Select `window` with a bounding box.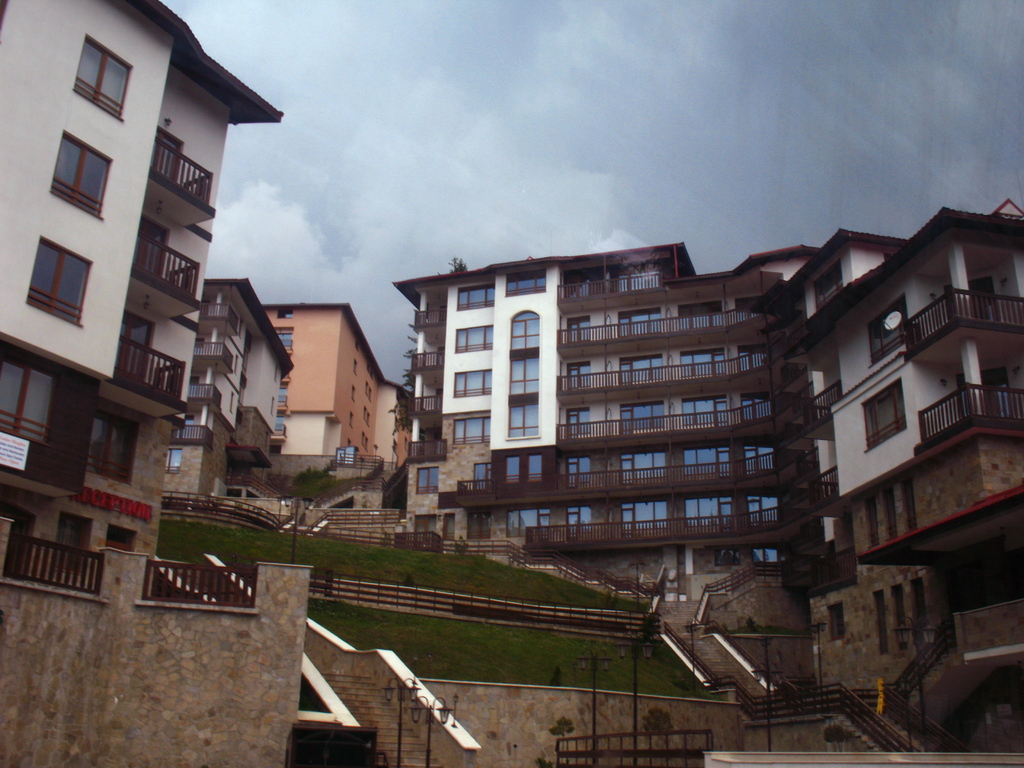
crop(49, 131, 115, 221).
